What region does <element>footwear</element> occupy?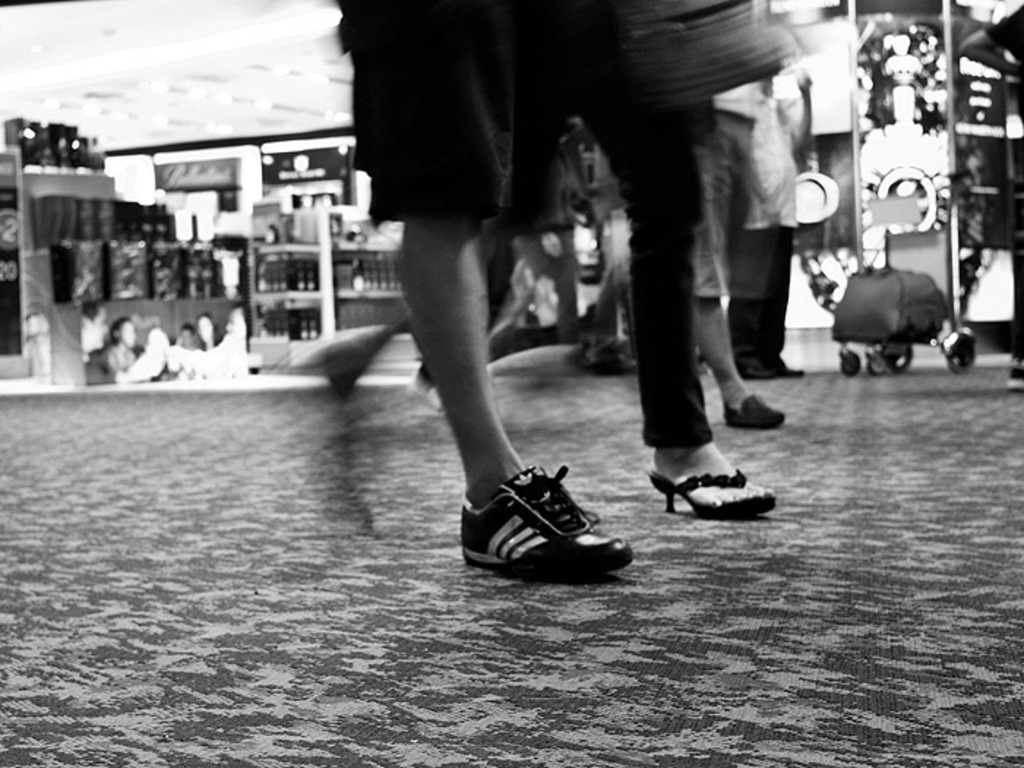
bbox=[736, 361, 783, 379].
